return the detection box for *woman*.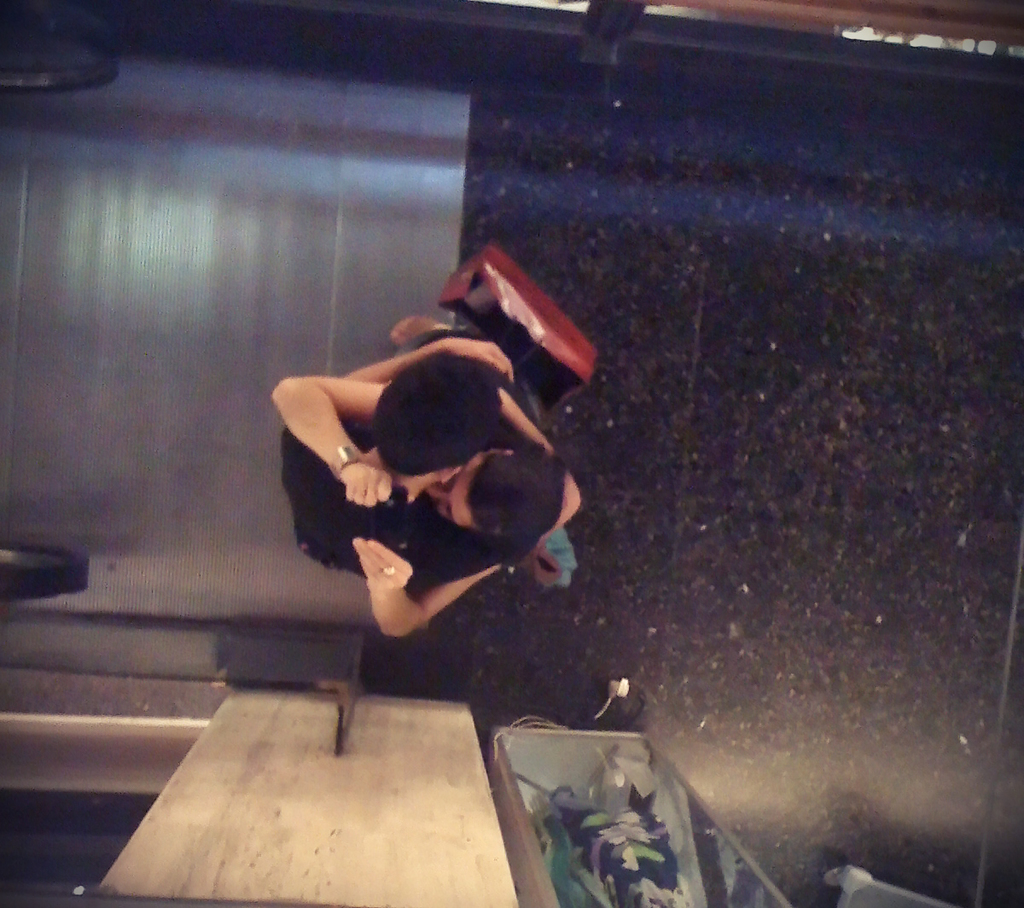
left=270, top=309, right=579, bottom=642.
